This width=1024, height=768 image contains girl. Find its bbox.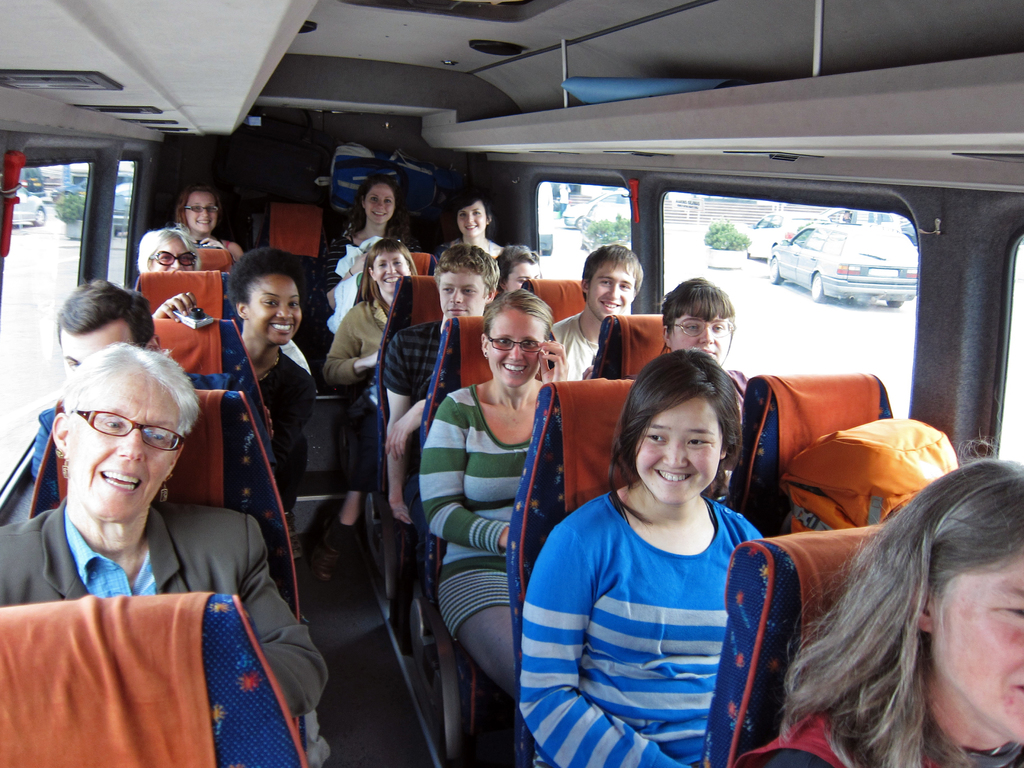
655/275/748/503.
